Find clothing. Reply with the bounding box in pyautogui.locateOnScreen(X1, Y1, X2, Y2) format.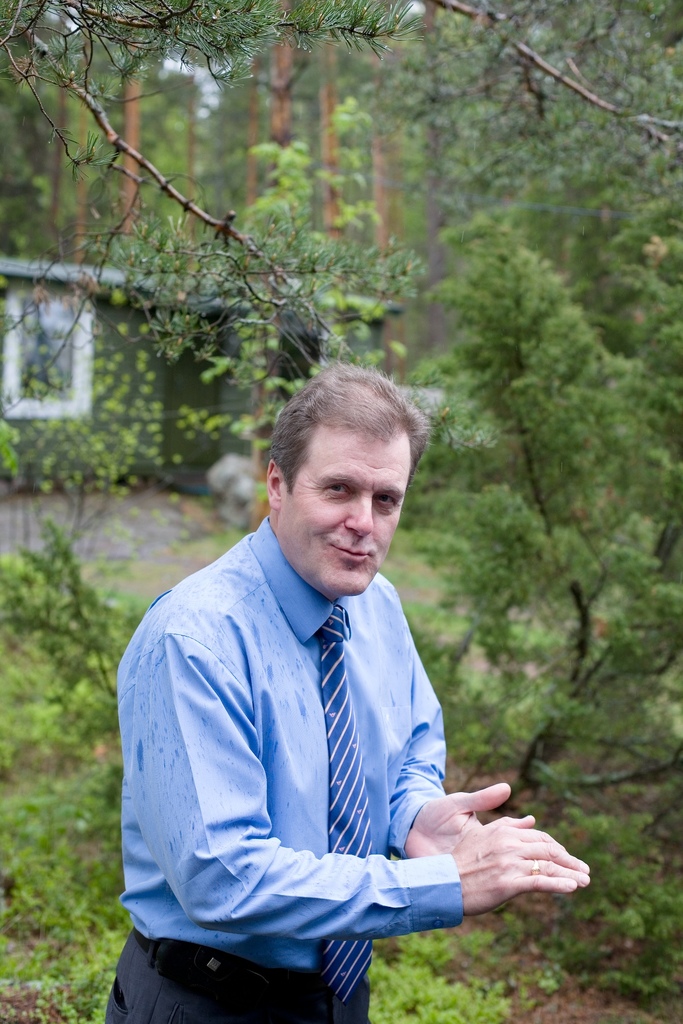
pyautogui.locateOnScreen(98, 515, 452, 1023).
